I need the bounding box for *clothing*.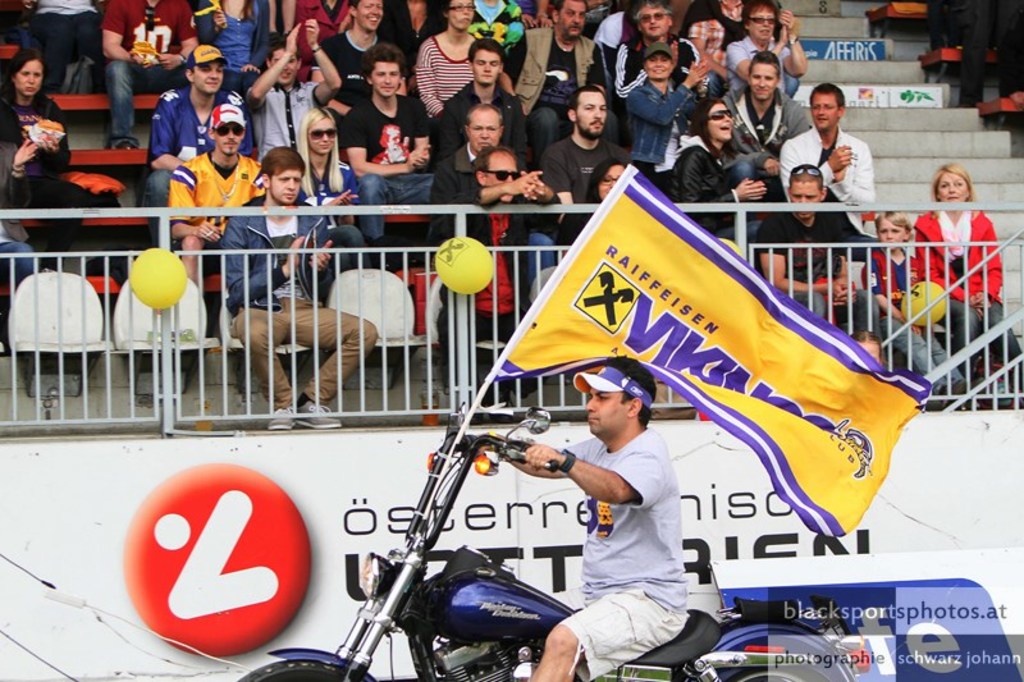
Here it is: (558, 427, 699, 681).
